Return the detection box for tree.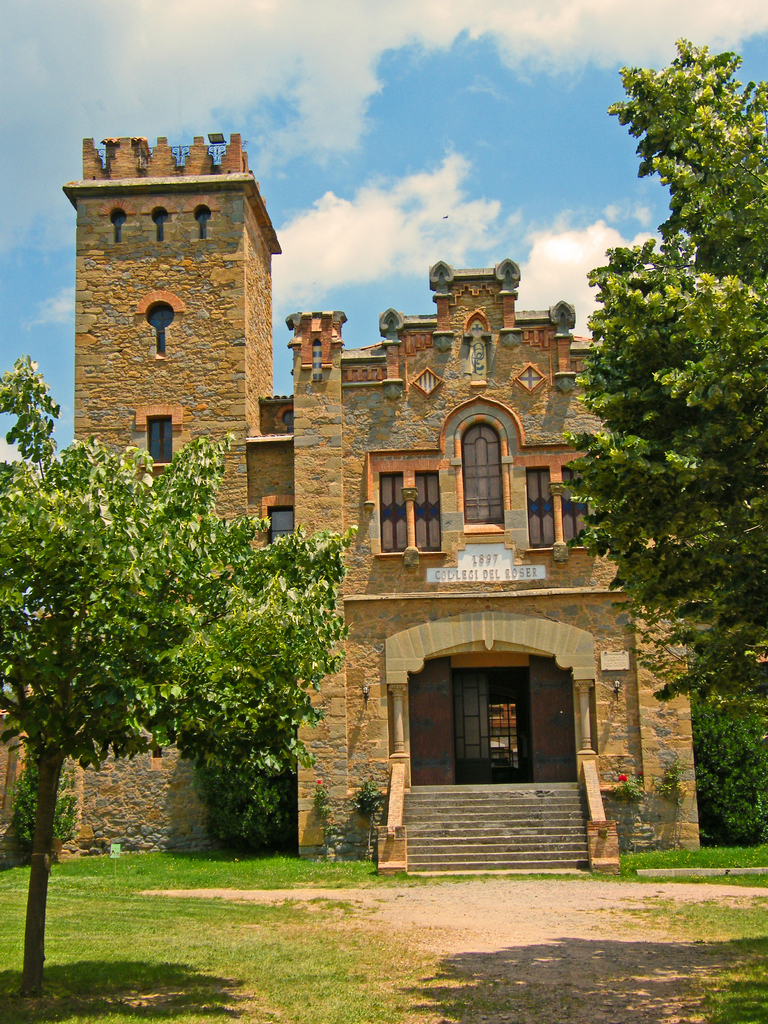
(0,351,338,988).
